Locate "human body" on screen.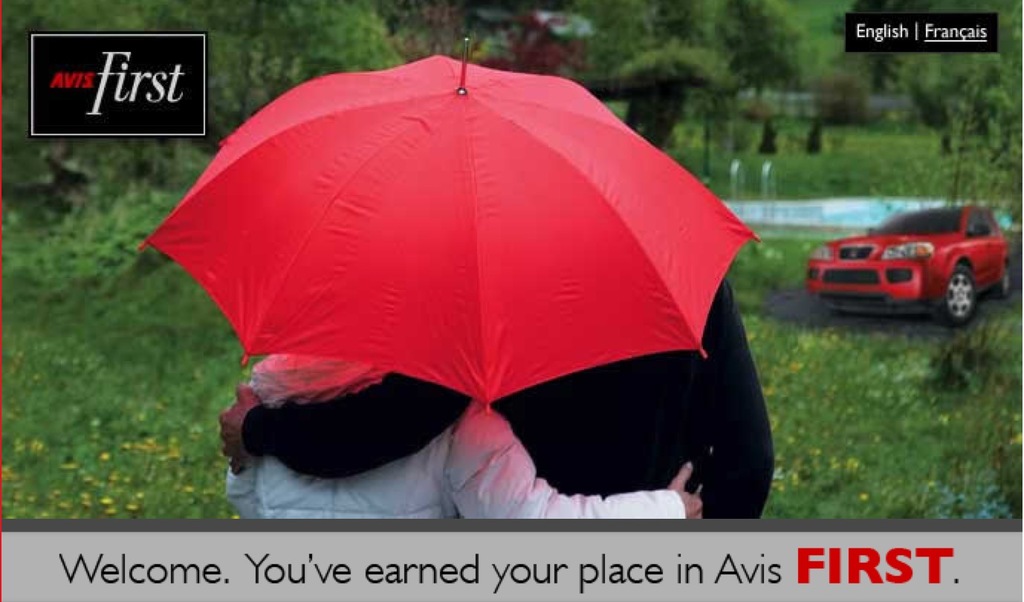
On screen at crop(228, 352, 706, 526).
